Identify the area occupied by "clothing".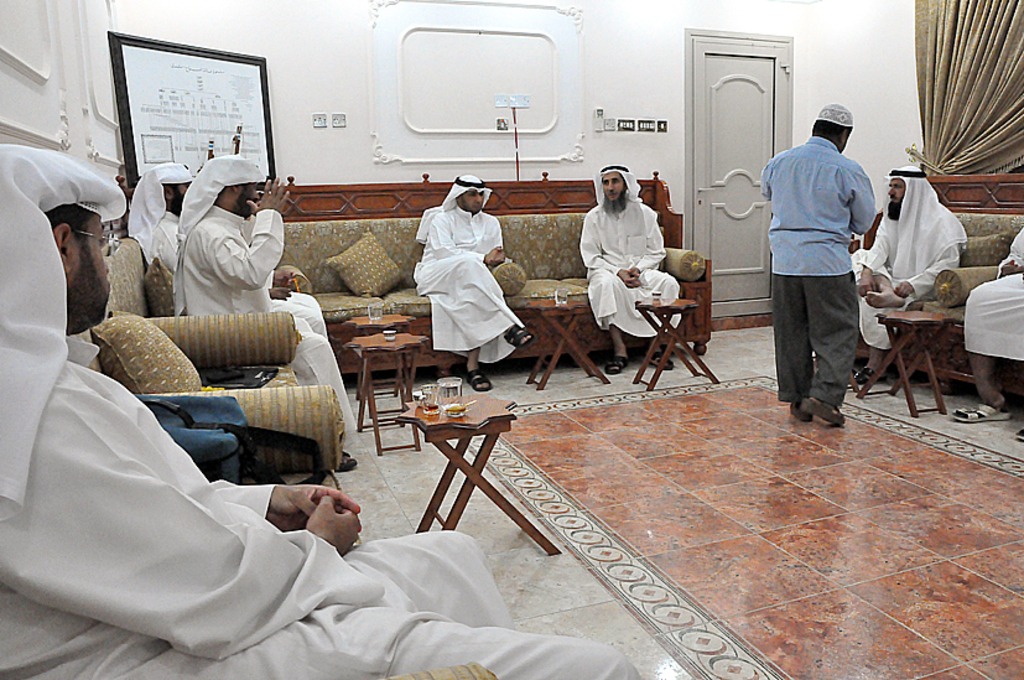
Area: locate(847, 166, 971, 353).
